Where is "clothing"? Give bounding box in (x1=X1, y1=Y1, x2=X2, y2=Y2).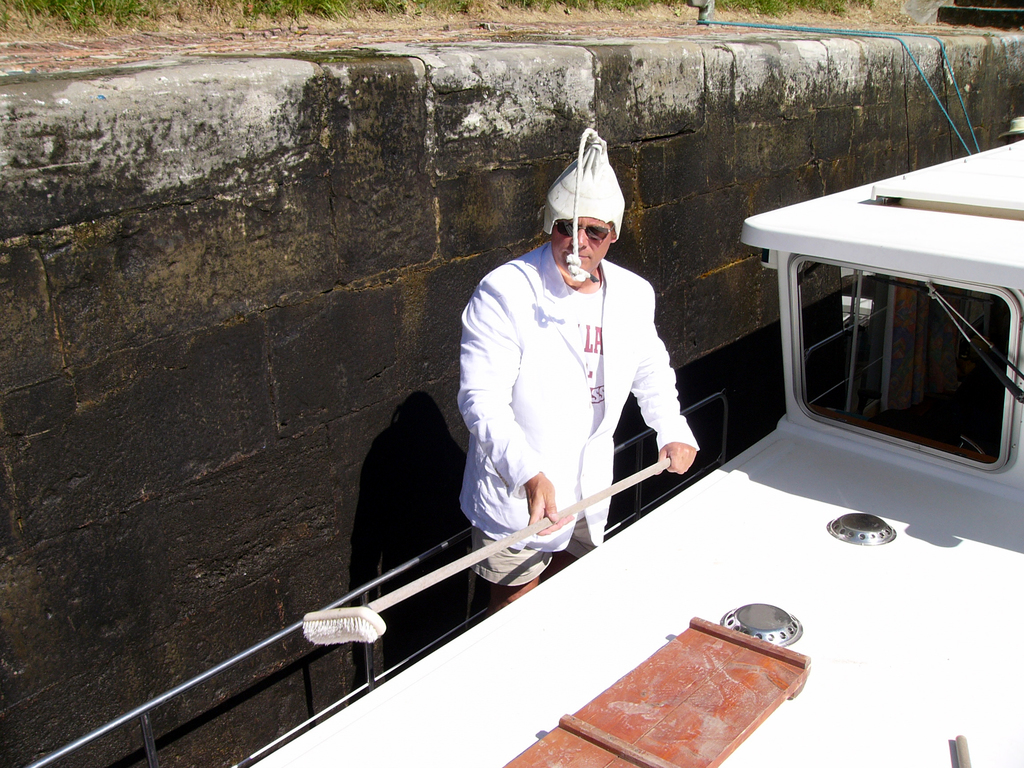
(x1=451, y1=183, x2=707, y2=574).
